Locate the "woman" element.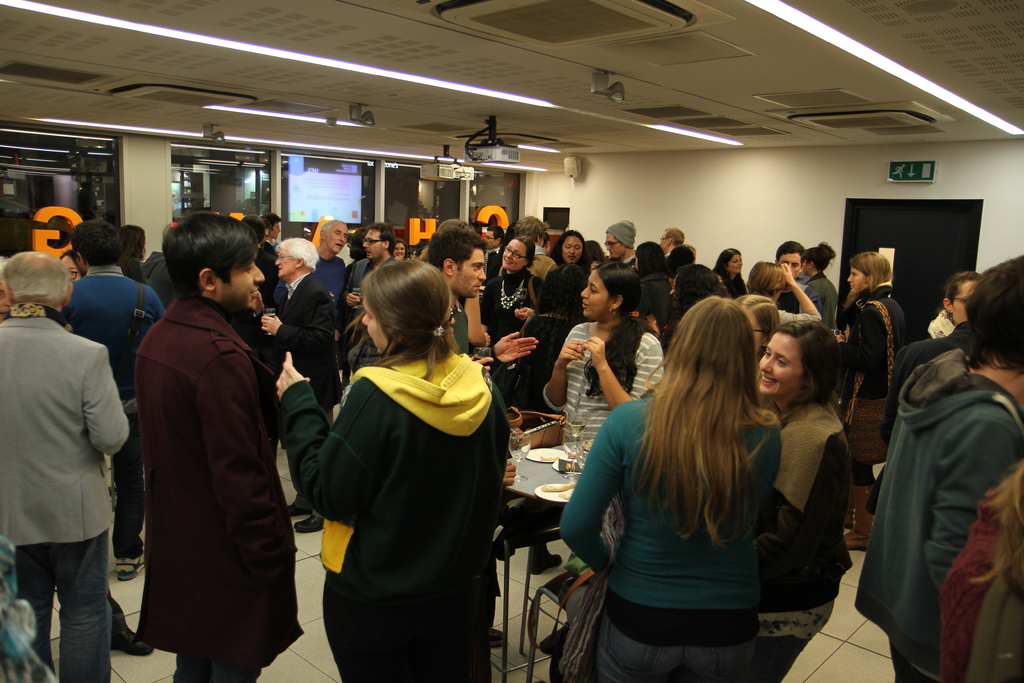
Element bbox: 545,227,593,272.
